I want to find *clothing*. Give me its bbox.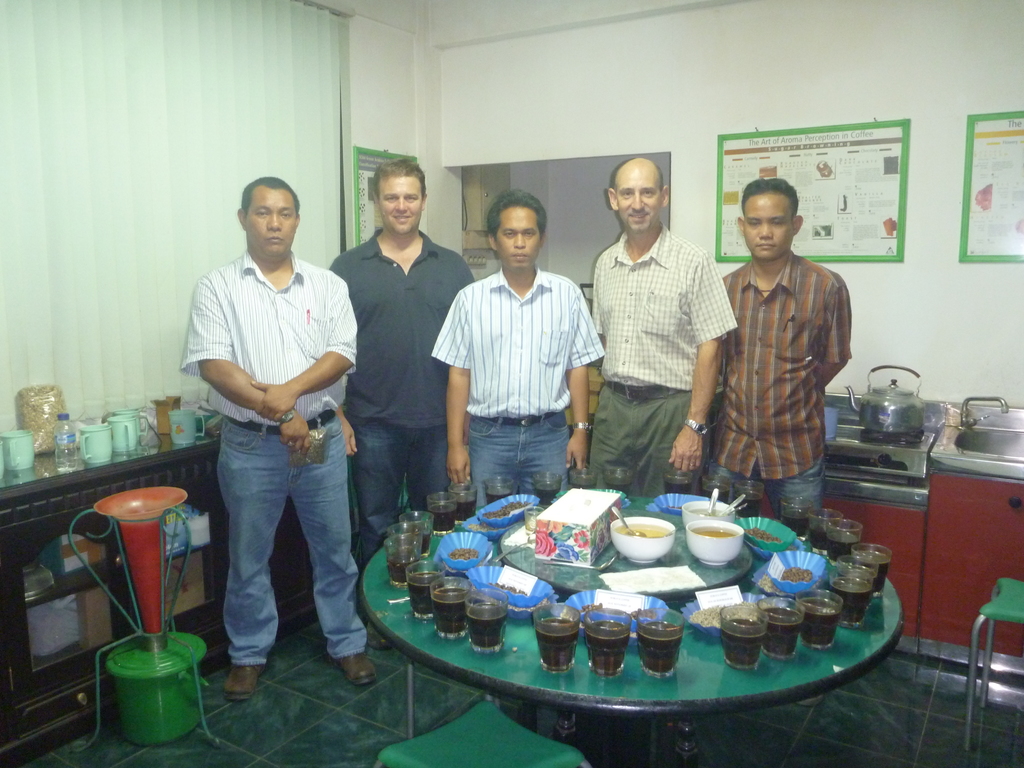
pyautogui.locateOnScreen(176, 249, 372, 667).
